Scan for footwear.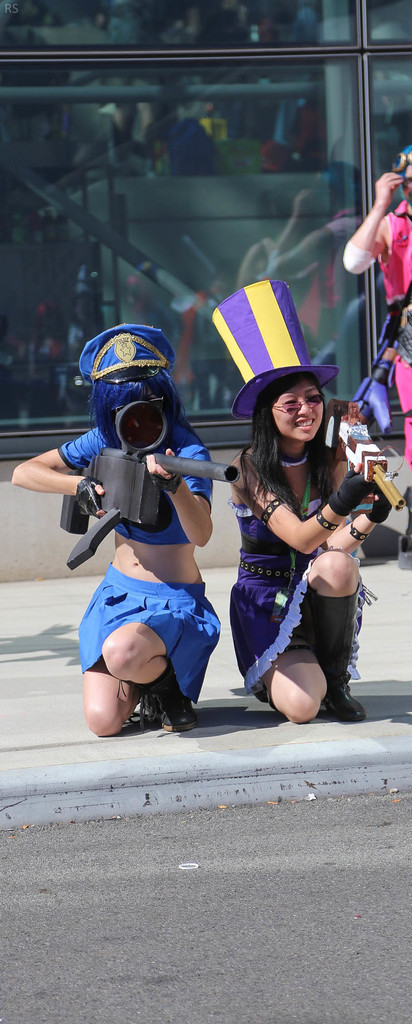
Scan result: bbox=(316, 580, 381, 721).
